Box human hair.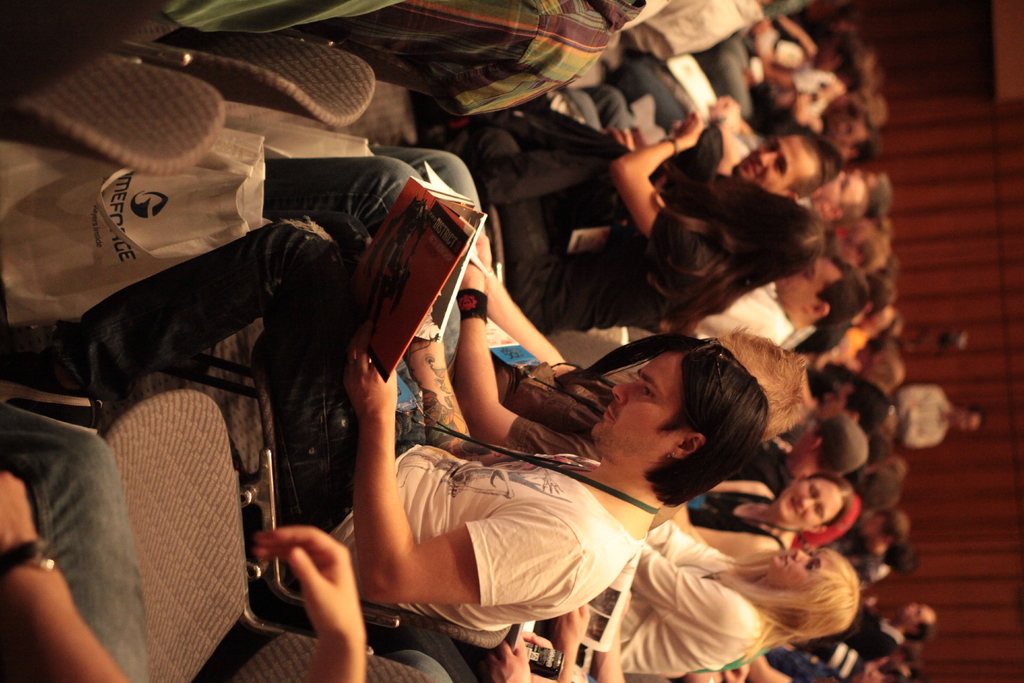
582/334/771/515.
